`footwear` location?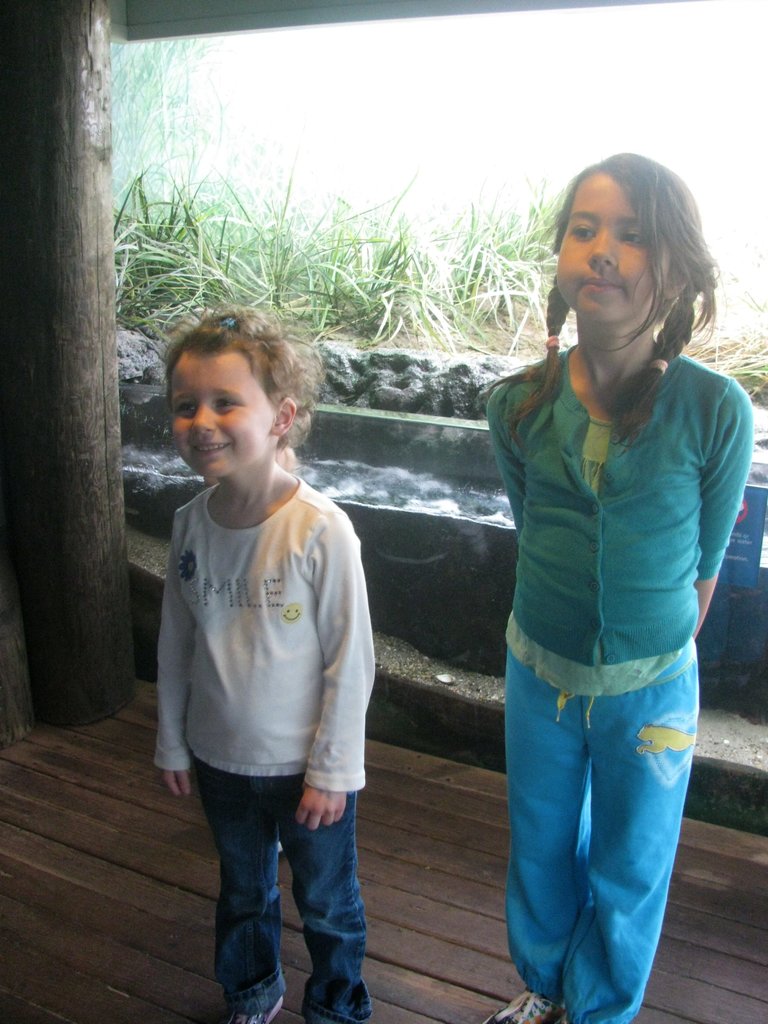
bbox=(228, 995, 282, 1023)
